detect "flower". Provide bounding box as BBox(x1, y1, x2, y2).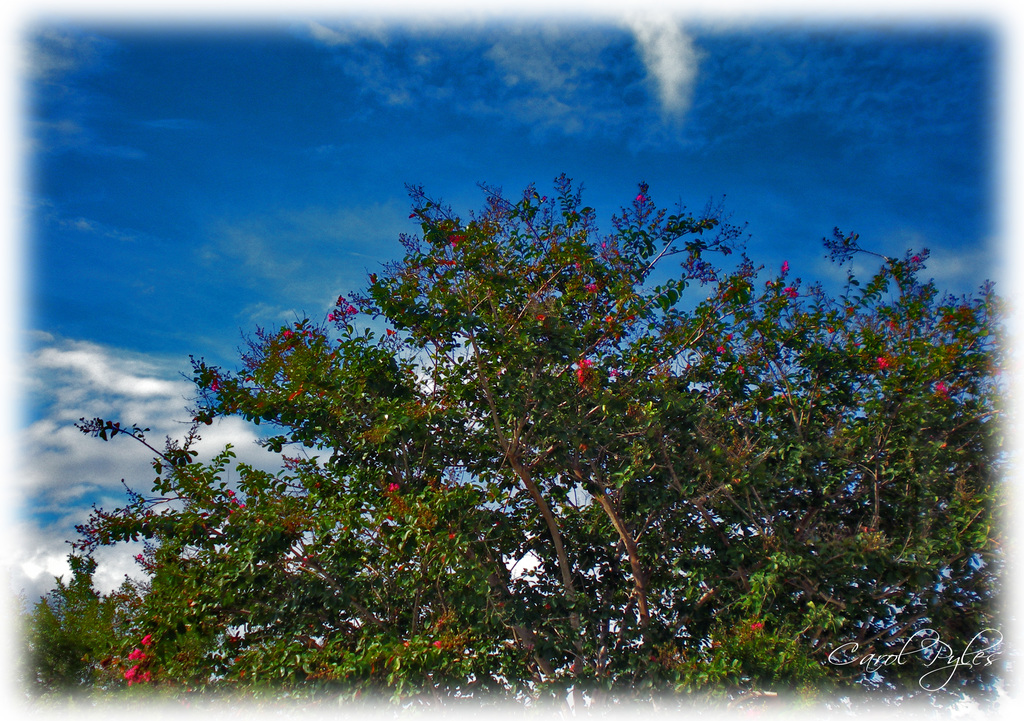
BBox(717, 338, 730, 357).
